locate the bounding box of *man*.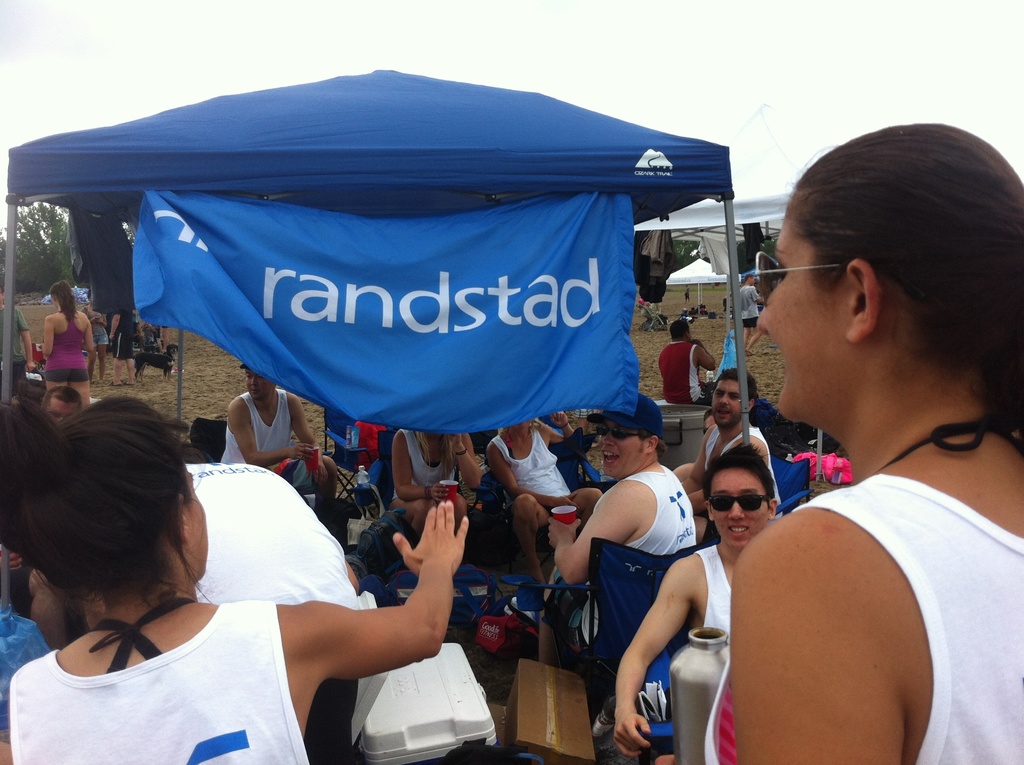
Bounding box: bbox=(0, 281, 43, 405).
